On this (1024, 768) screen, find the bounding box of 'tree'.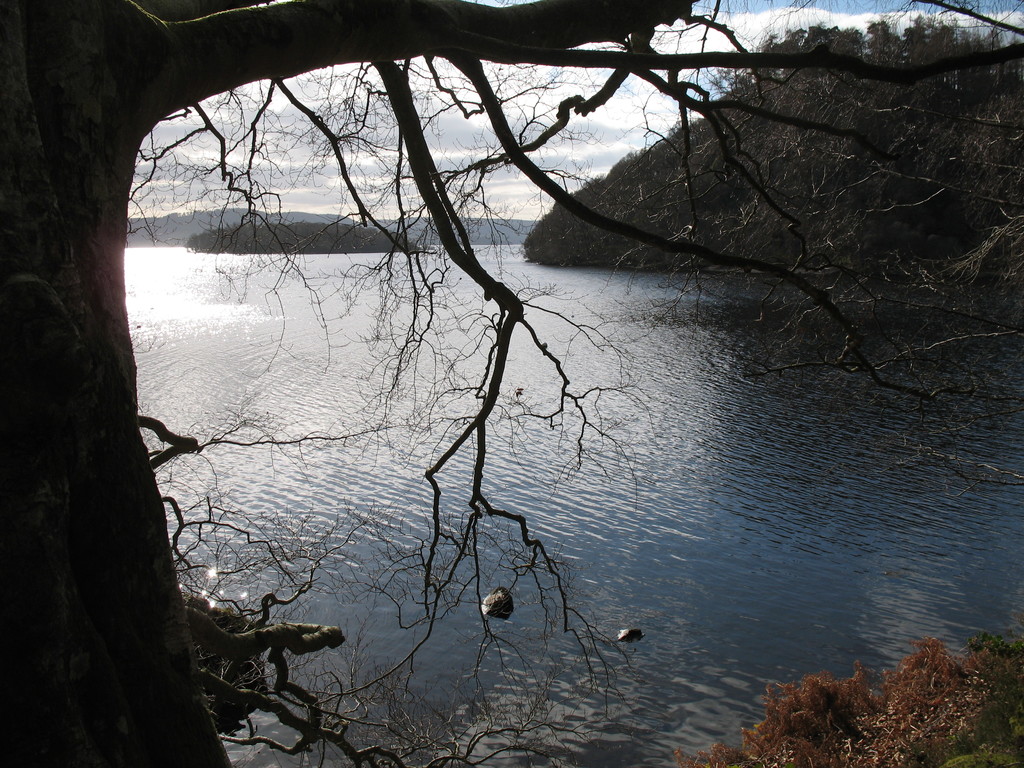
Bounding box: l=516, t=10, r=1007, b=298.
